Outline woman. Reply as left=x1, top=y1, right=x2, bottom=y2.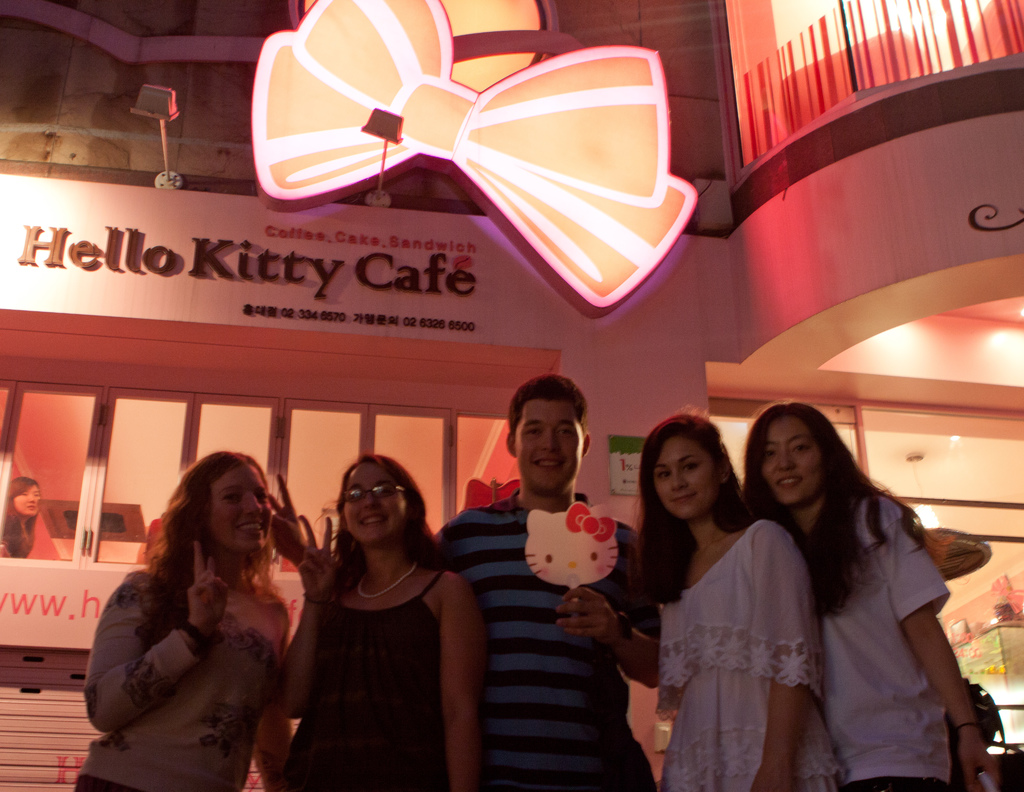
left=65, top=442, right=304, bottom=791.
